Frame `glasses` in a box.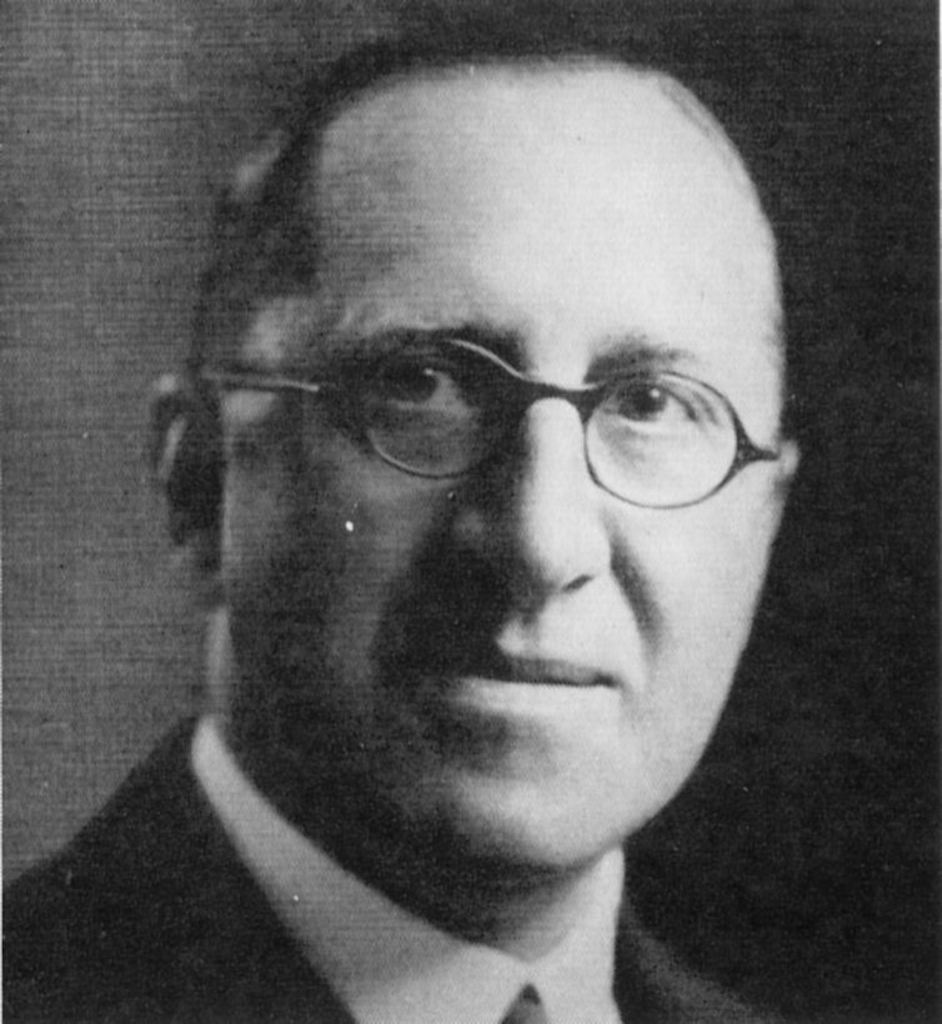
<bbox>194, 326, 787, 513</bbox>.
